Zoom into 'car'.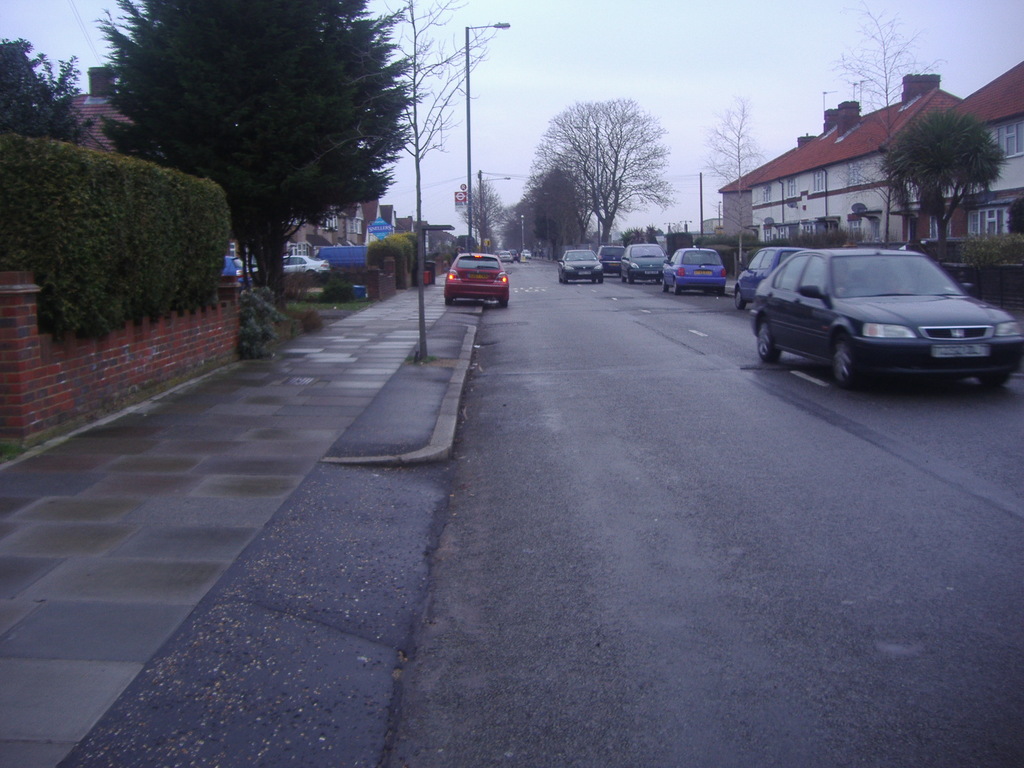
Zoom target: {"x1": 287, "y1": 255, "x2": 329, "y2": 276}.
